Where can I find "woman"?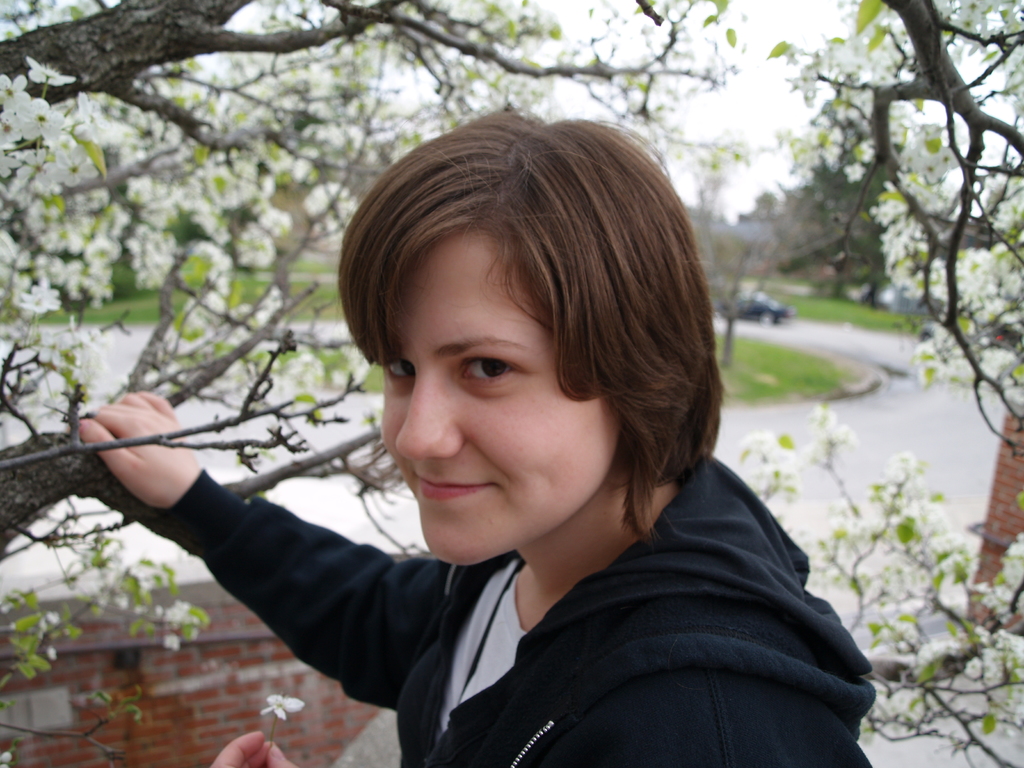
You can find it at pyautogui.locateOnScreen(138, 109, 890, 767).
